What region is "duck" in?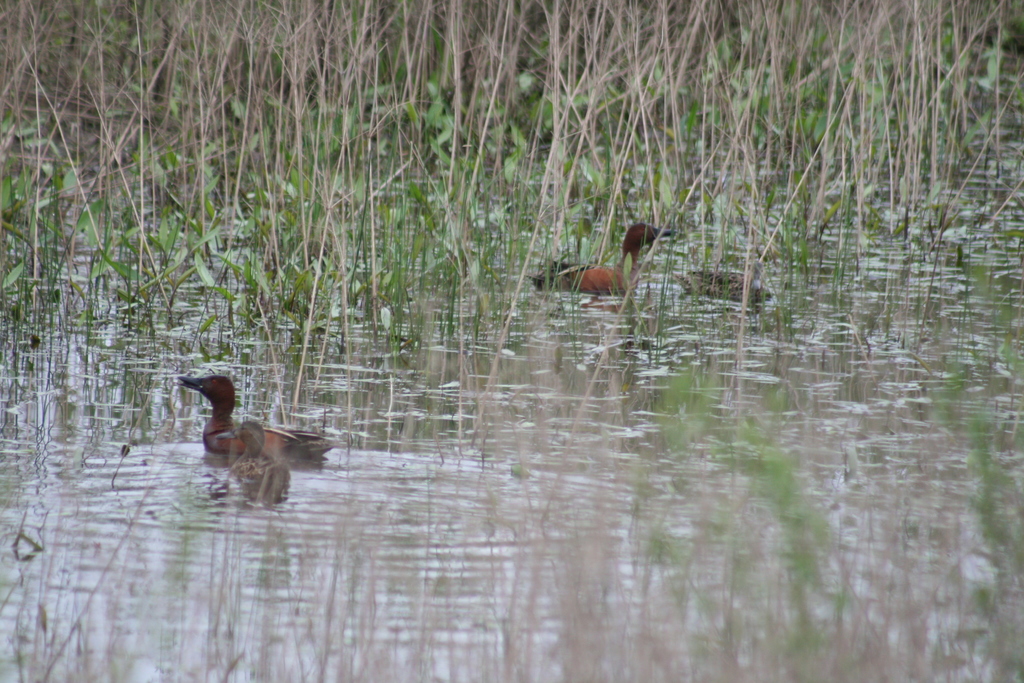
select_region(172, 368, 339, 475).
